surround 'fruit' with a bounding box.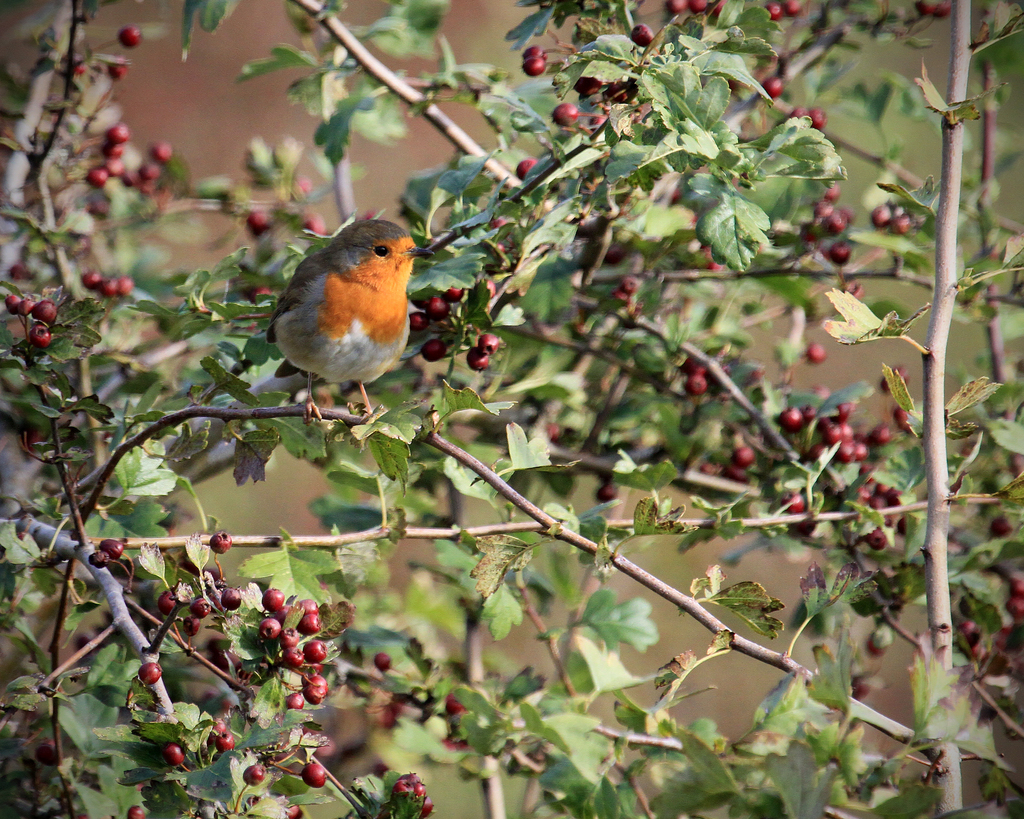
locate(81, 270, 104, 290).
